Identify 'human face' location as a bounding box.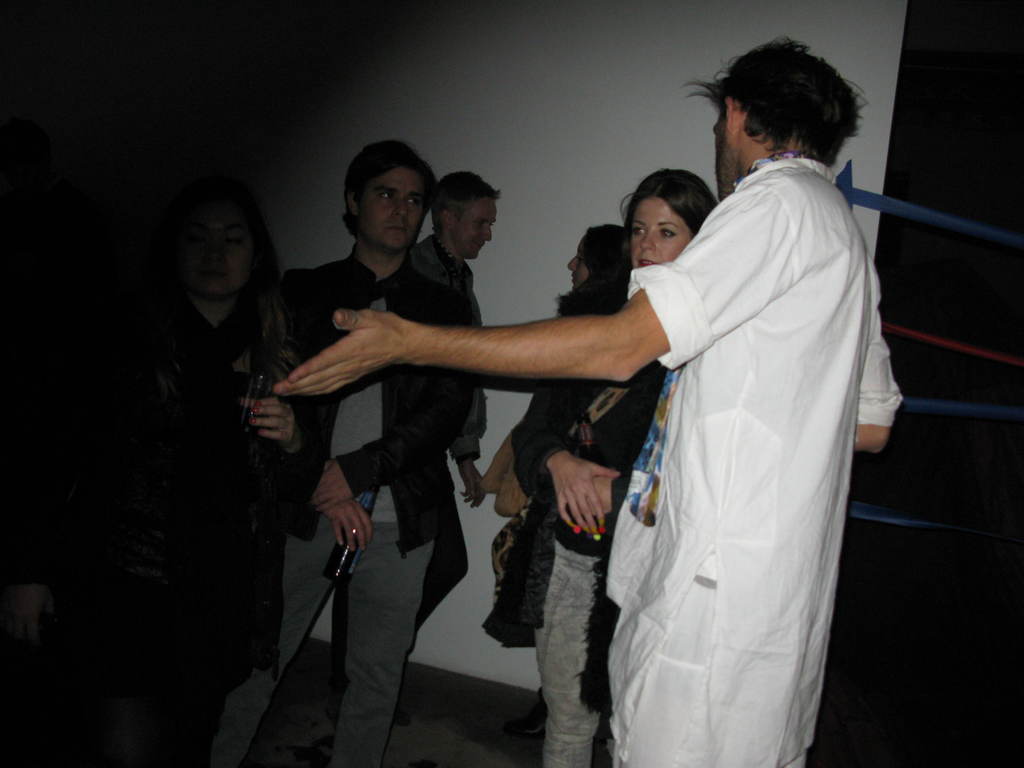
(x1=184, y1=209, x2=248, y2=301).
